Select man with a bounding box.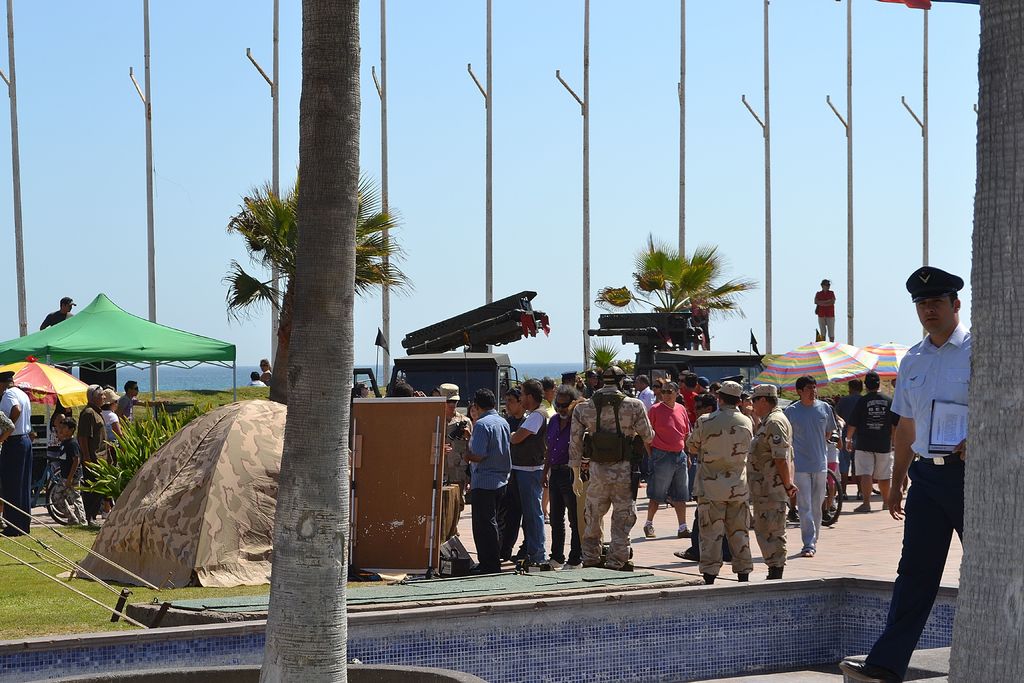
0, 366, 31, 536.
